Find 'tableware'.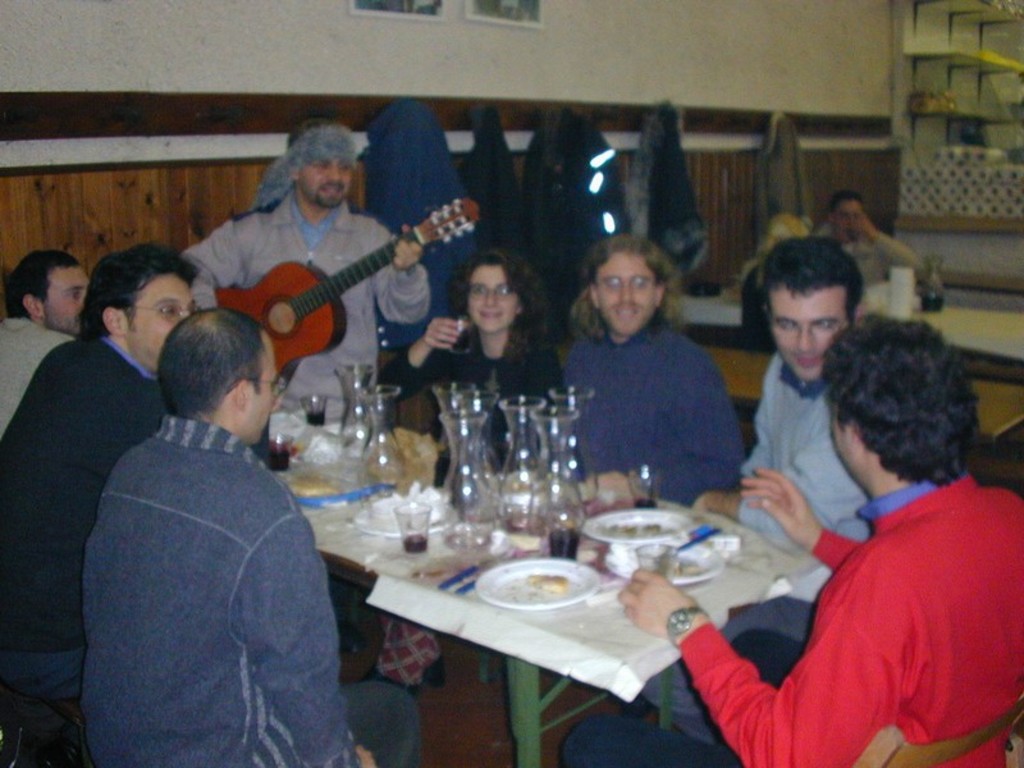
(351,485,466,540).
